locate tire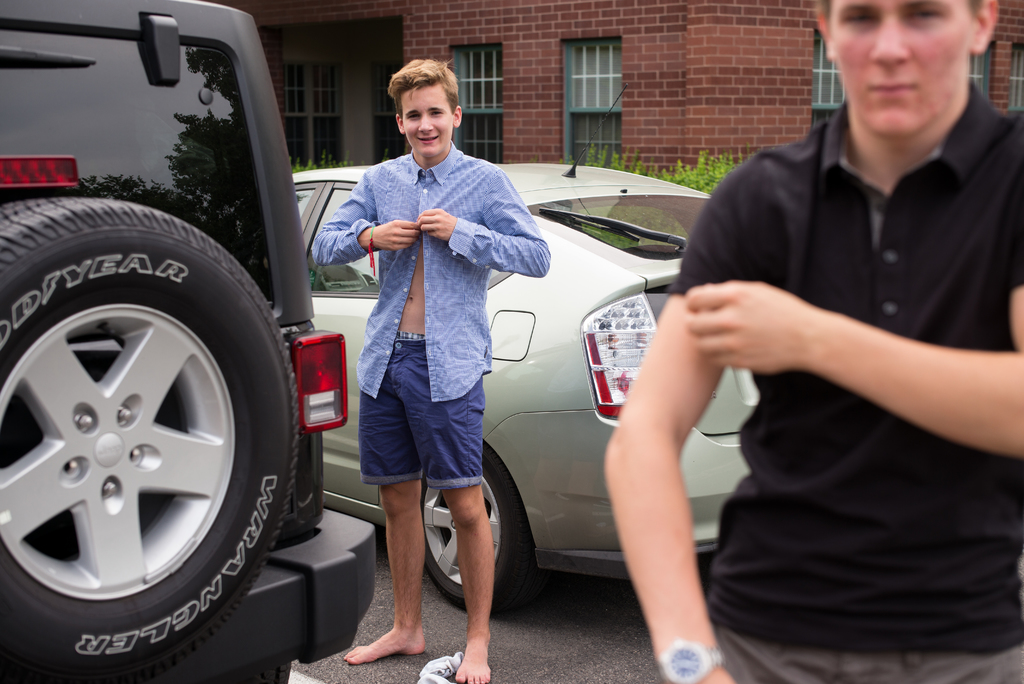
bbox=(419, 448, 532, 612)
